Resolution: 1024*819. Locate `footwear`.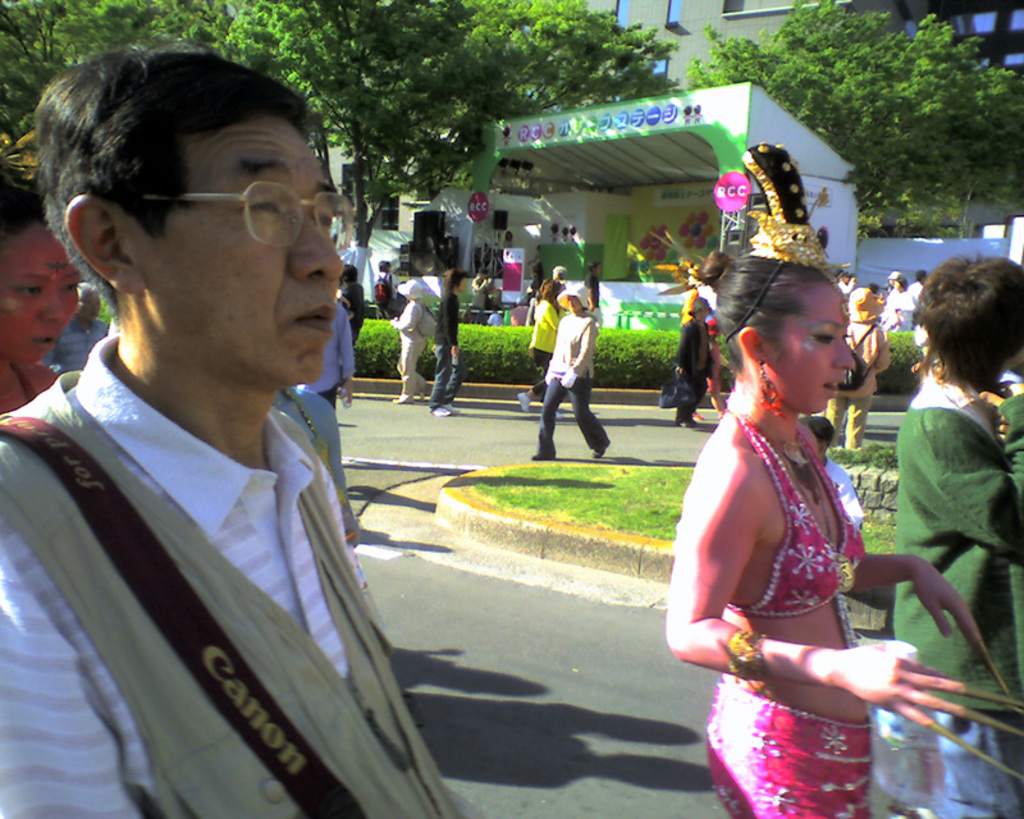
536 453 556 461.
